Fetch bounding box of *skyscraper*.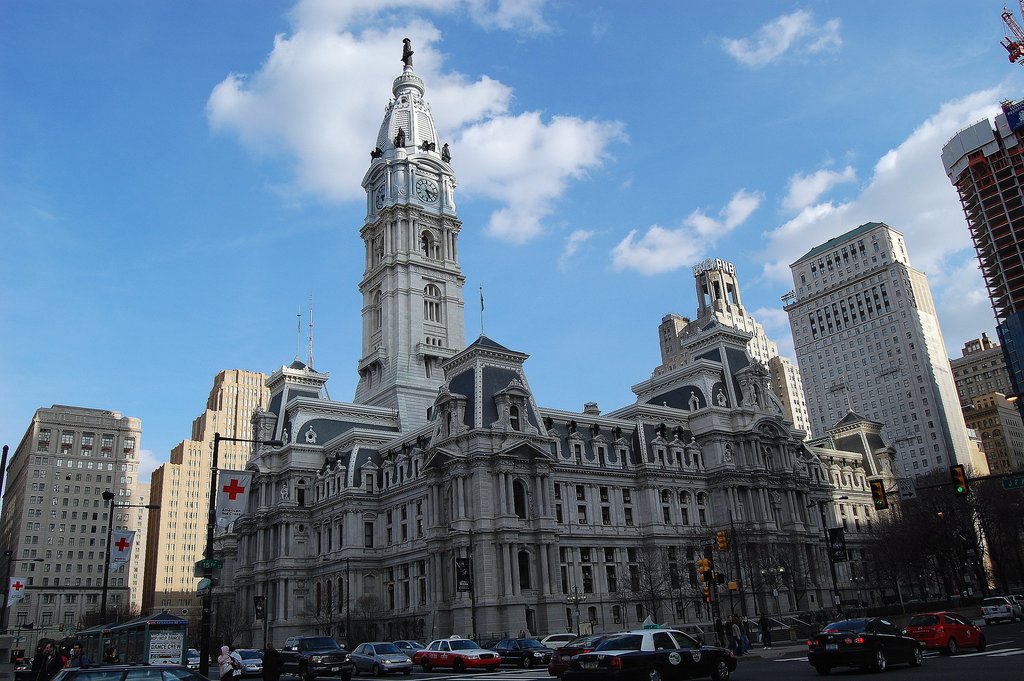
Bbox: (x1=2, y1=393, x2=148, y2=651).
